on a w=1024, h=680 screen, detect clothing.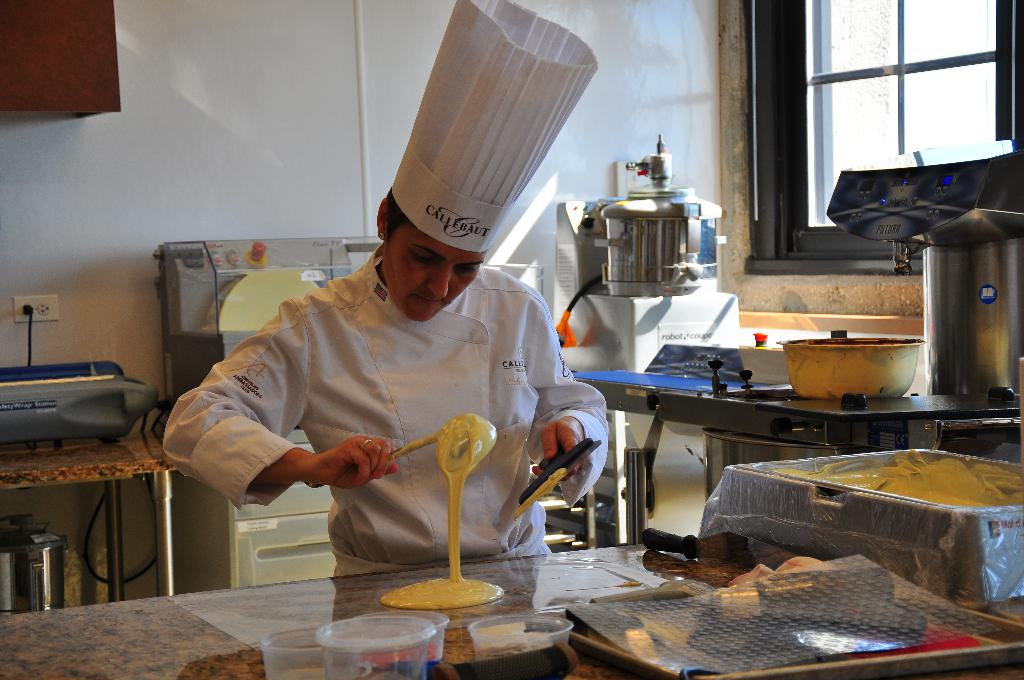
box(200, 222, 600, 590).
